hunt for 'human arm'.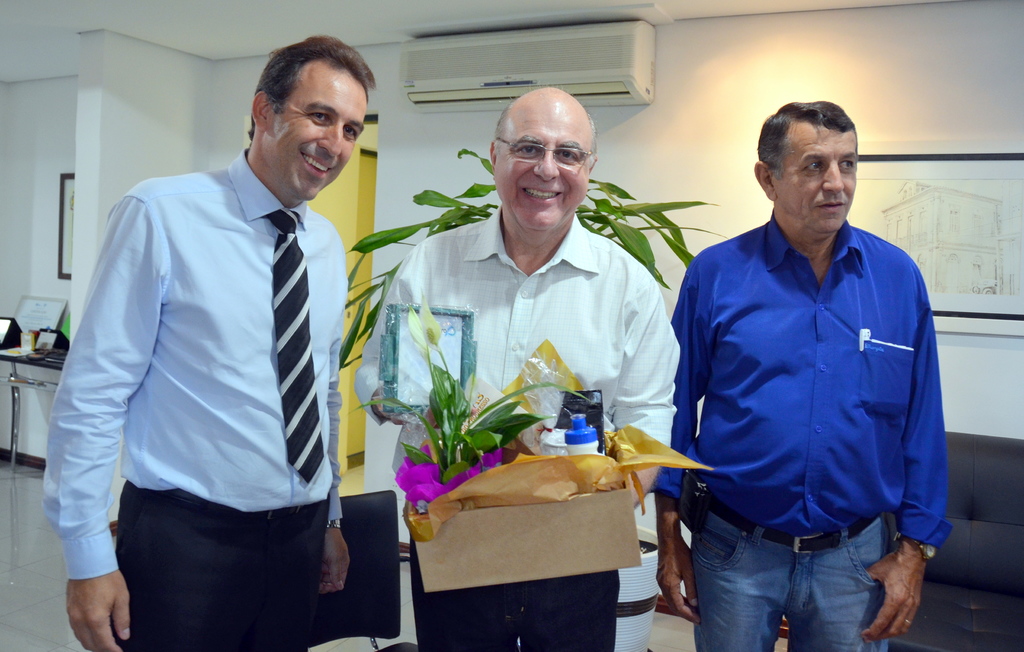
Hunted down at bbox(325, 330, 355, 600).
